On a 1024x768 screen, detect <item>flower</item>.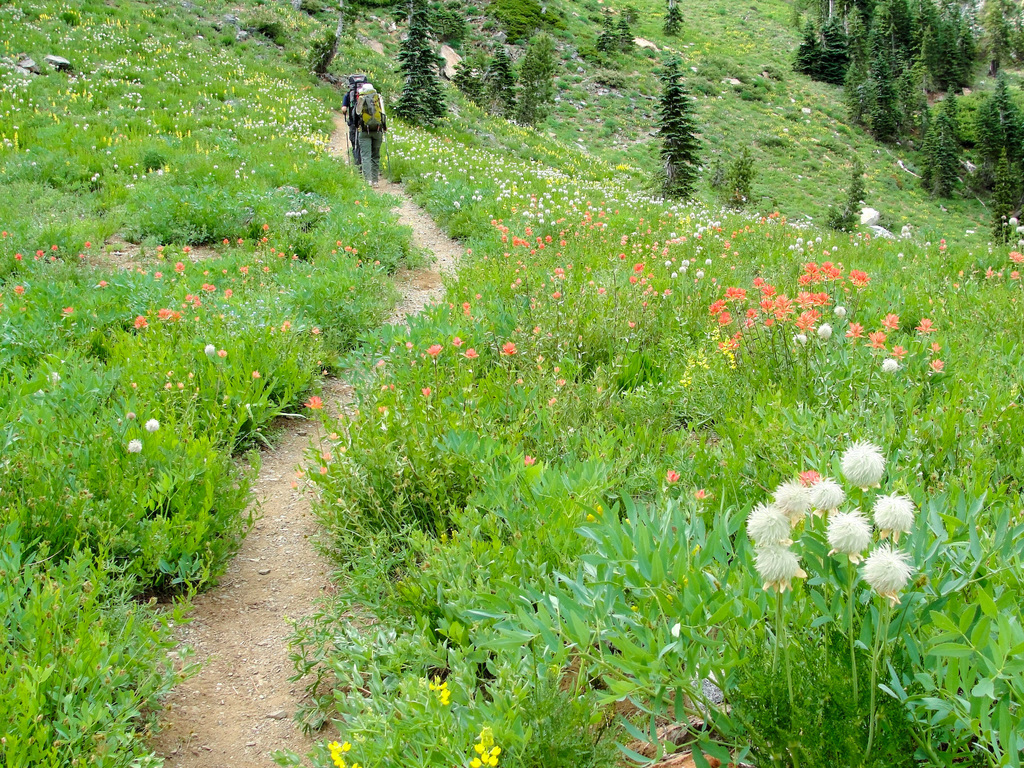
859/544/913/593.
